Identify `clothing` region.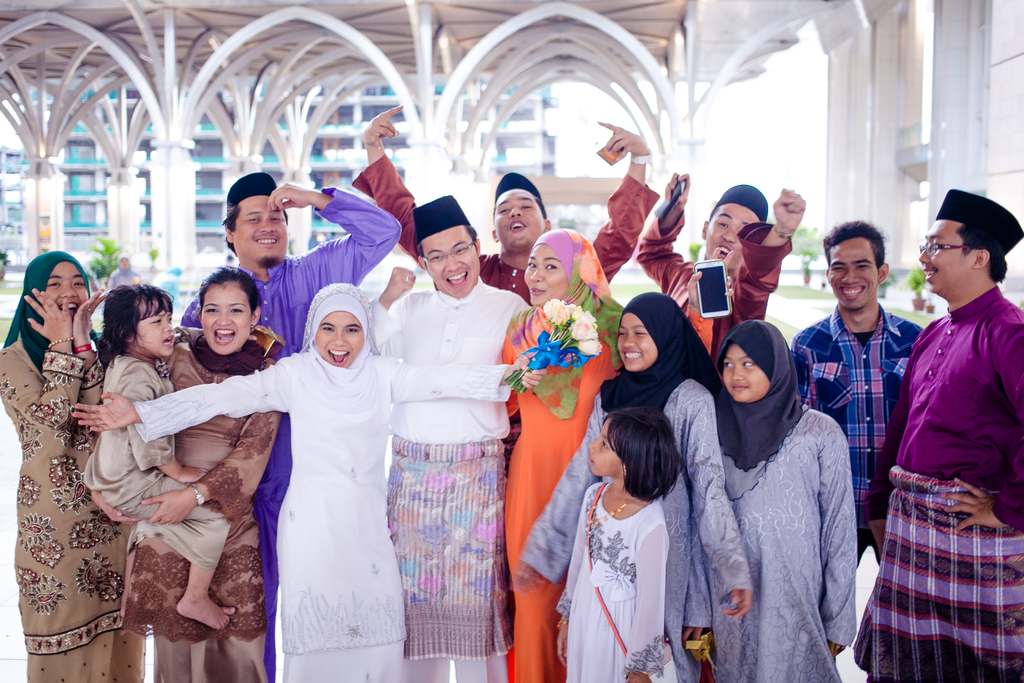
Region: 785, 290, 925, 565.
